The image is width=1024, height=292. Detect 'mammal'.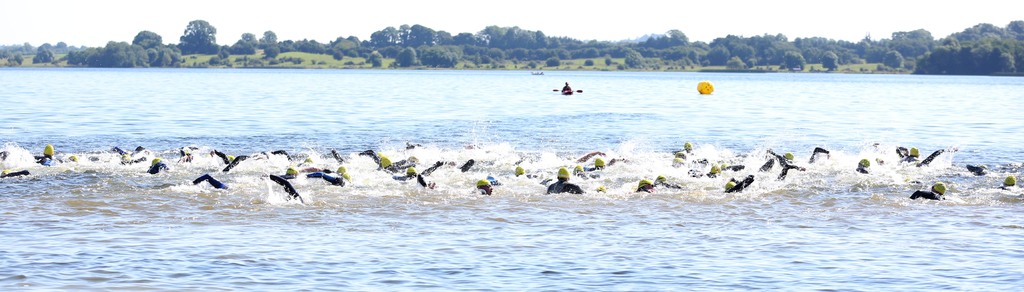
Detection: pyautogui.locateOnScreen(324, 147, 345, 162).
